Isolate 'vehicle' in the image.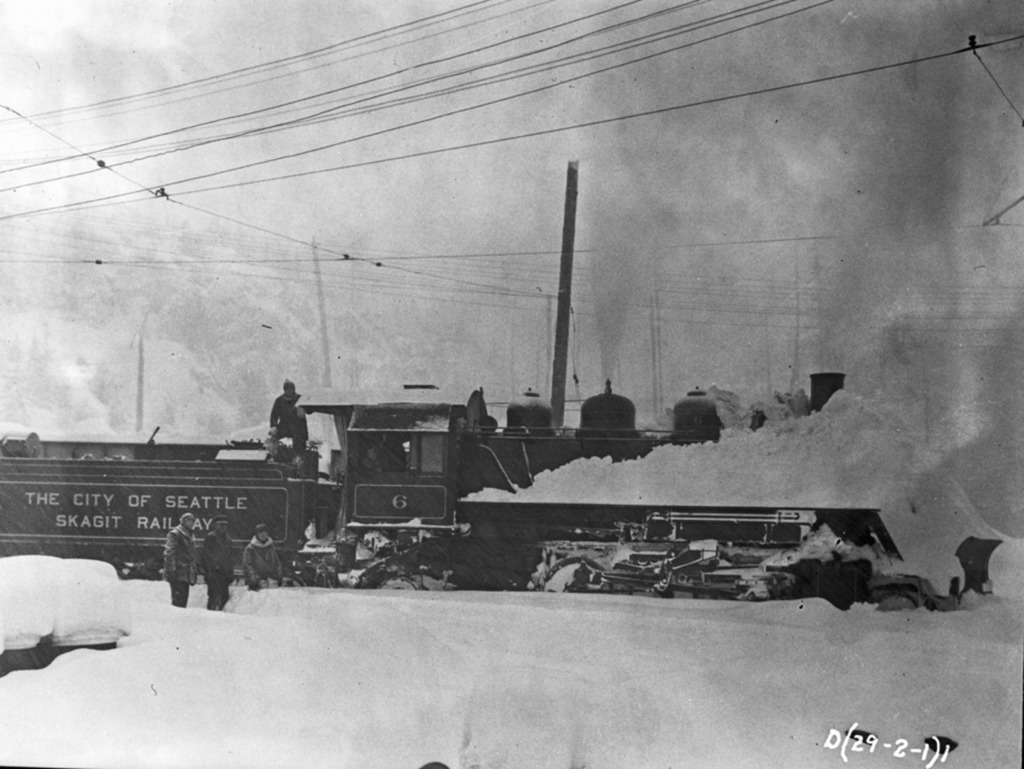
Isolated region: <region>0, 377, 1023, 604</region>.
